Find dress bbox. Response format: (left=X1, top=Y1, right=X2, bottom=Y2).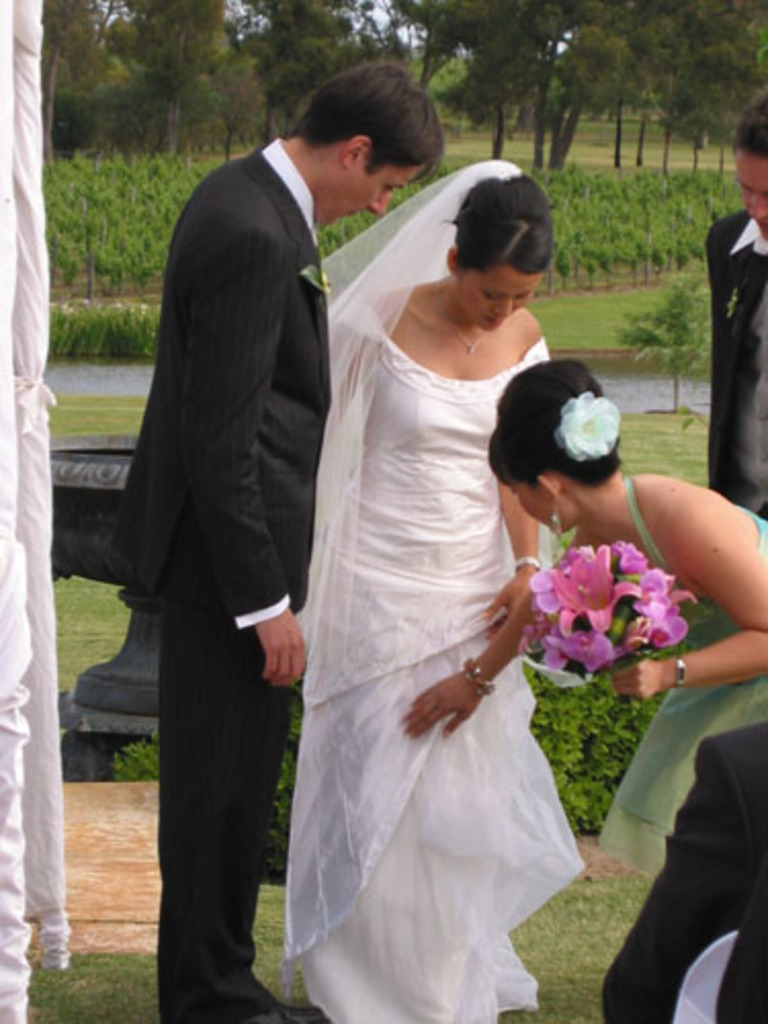
(left=588, top=475, right=766, bottom=874).
